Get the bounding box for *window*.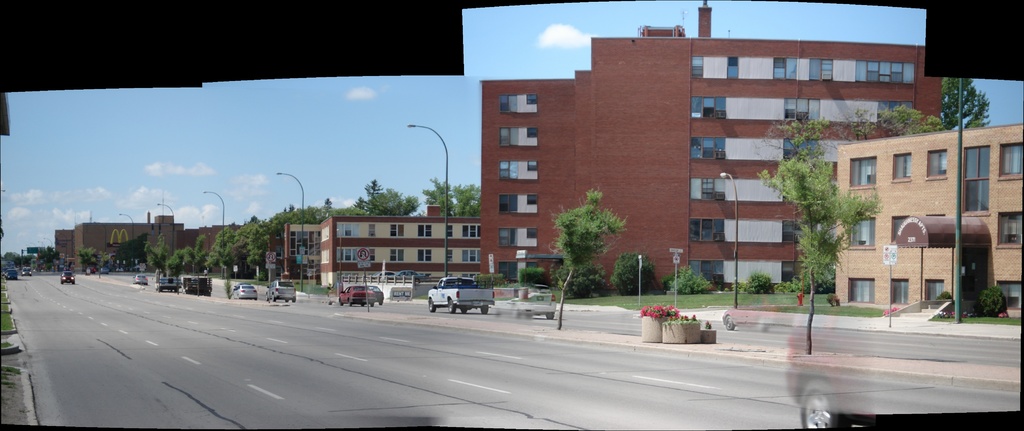
box(391, 246, 404, 265).
